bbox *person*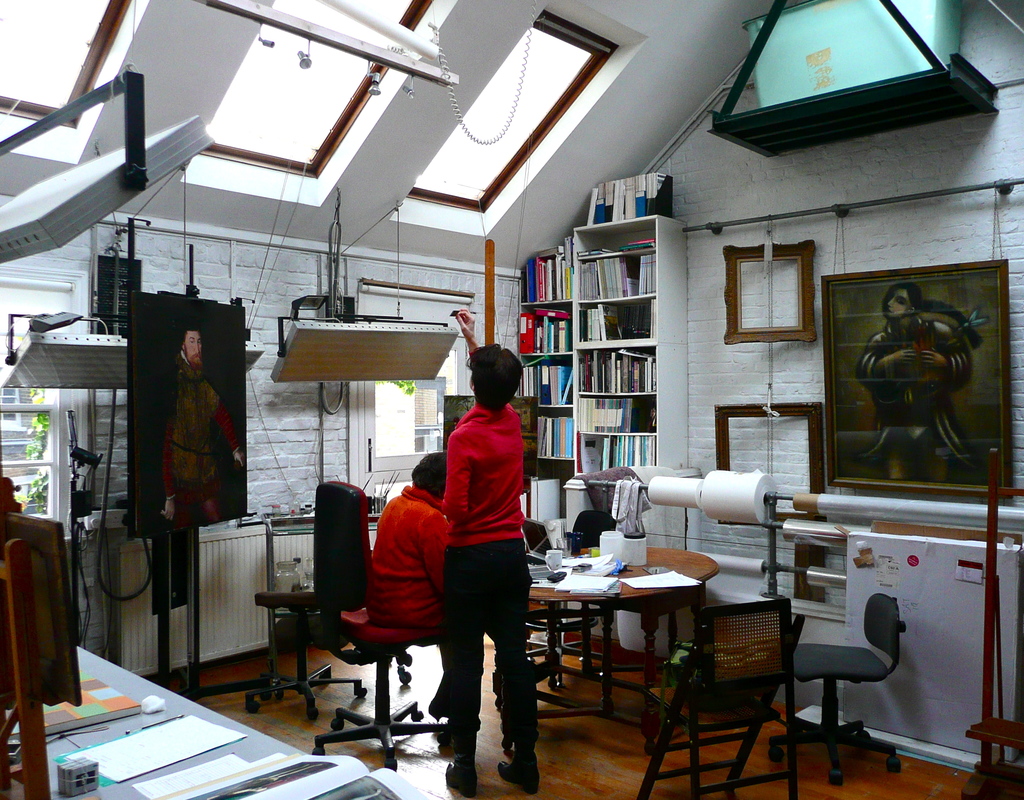
{"x1": 365, "y1": 449, "x2": 456, "y2": 722}
